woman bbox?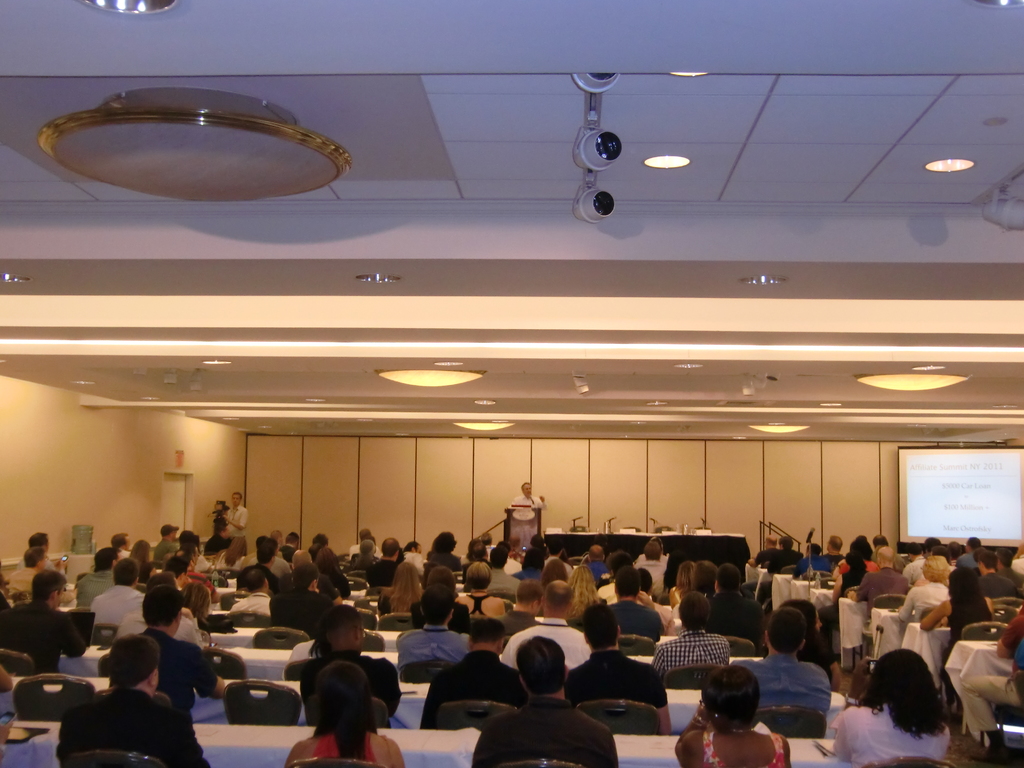
bbox=[301, 540, 357, 600]
